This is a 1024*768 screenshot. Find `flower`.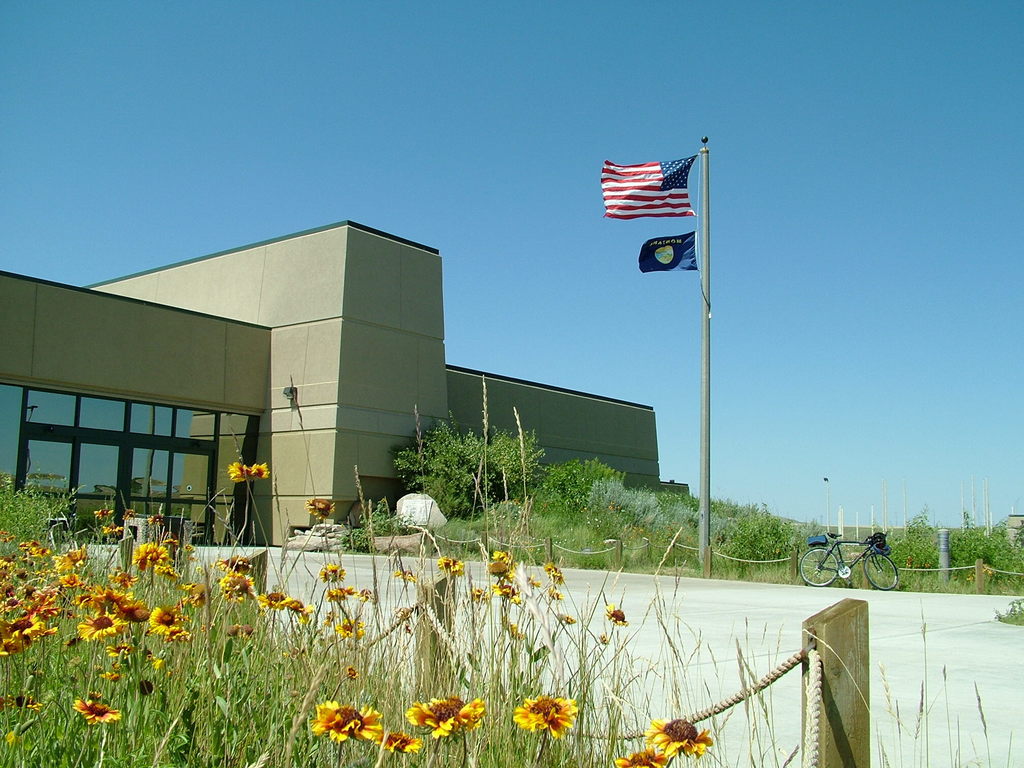
Bounding box: {"left": 337, "top": 616, "right": 367, "bottom": 642}.
